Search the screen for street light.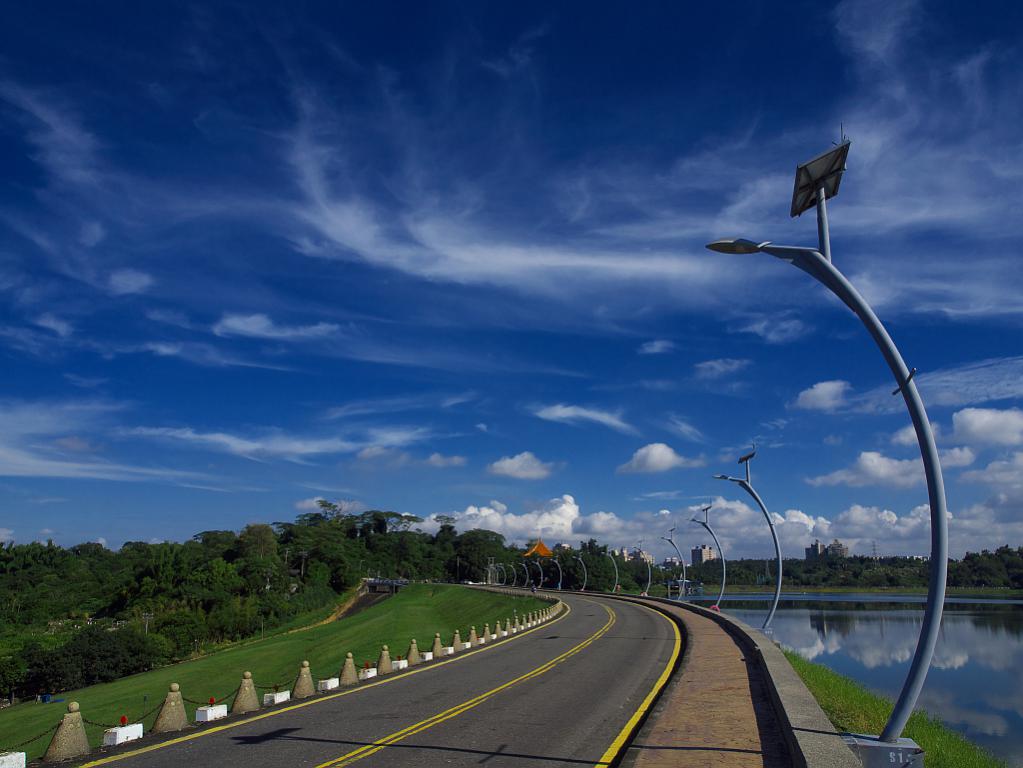
Found at rect(702, 135, 951, 767).
